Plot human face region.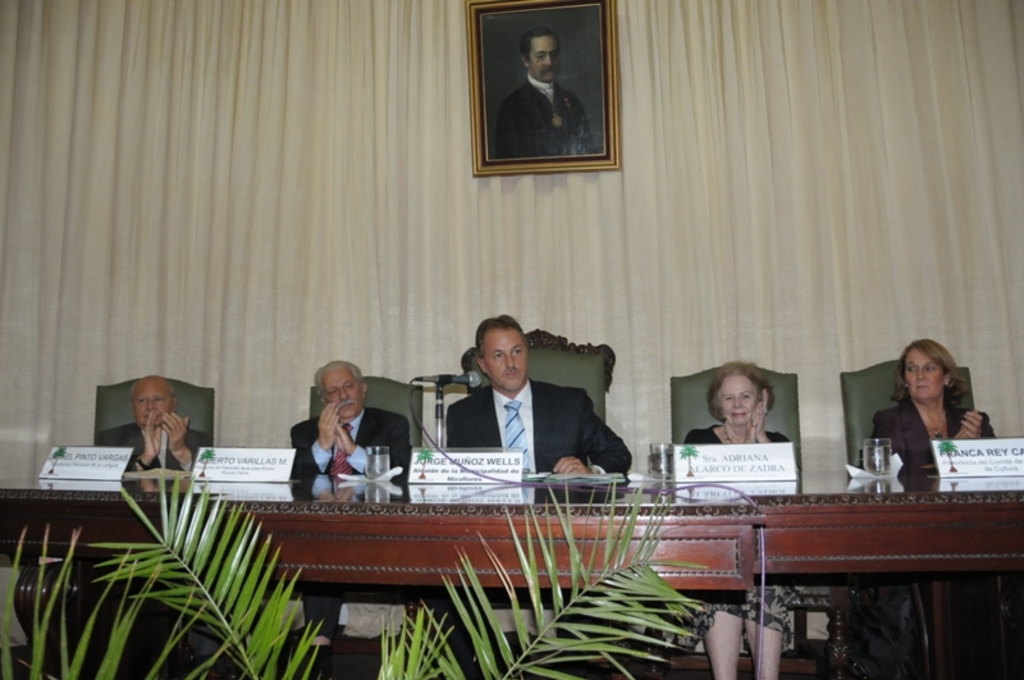
Plotted at crop(531, 37, 557, 77).
